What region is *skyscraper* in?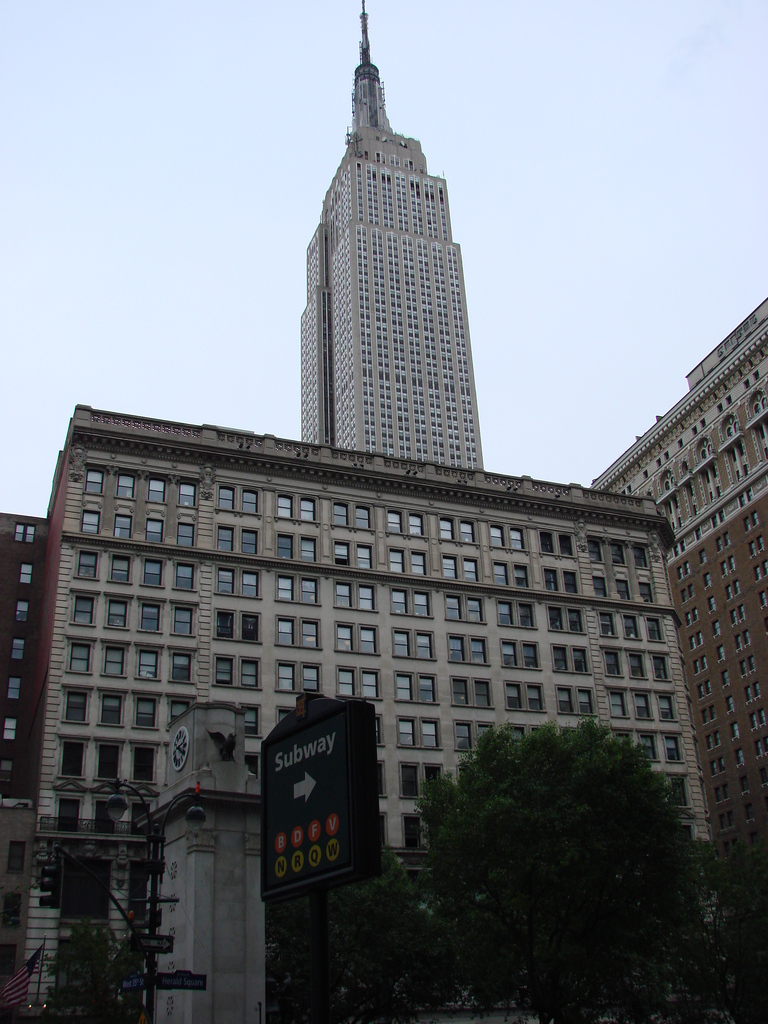
l=263, t=40, r=508, b=488.
